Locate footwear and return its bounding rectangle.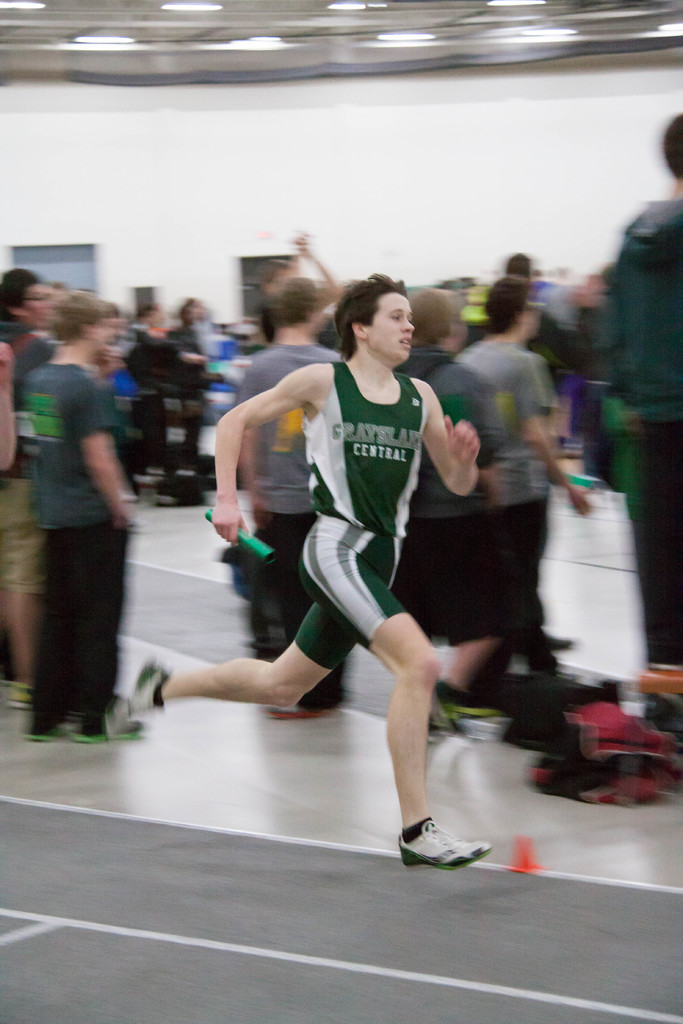
x1=125, y1=652, x2=174, y2=711.
